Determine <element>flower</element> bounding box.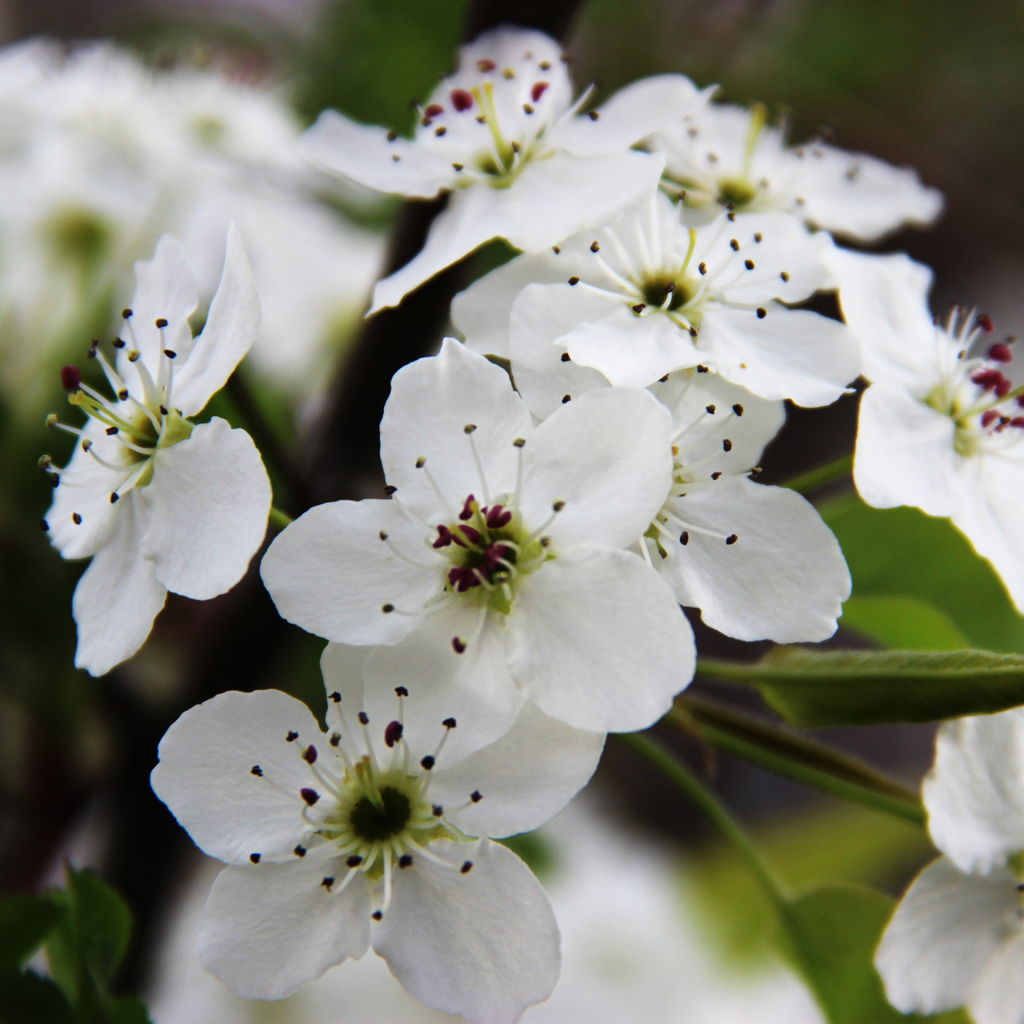
Determined: BBox(261, 335, 701, 772).
